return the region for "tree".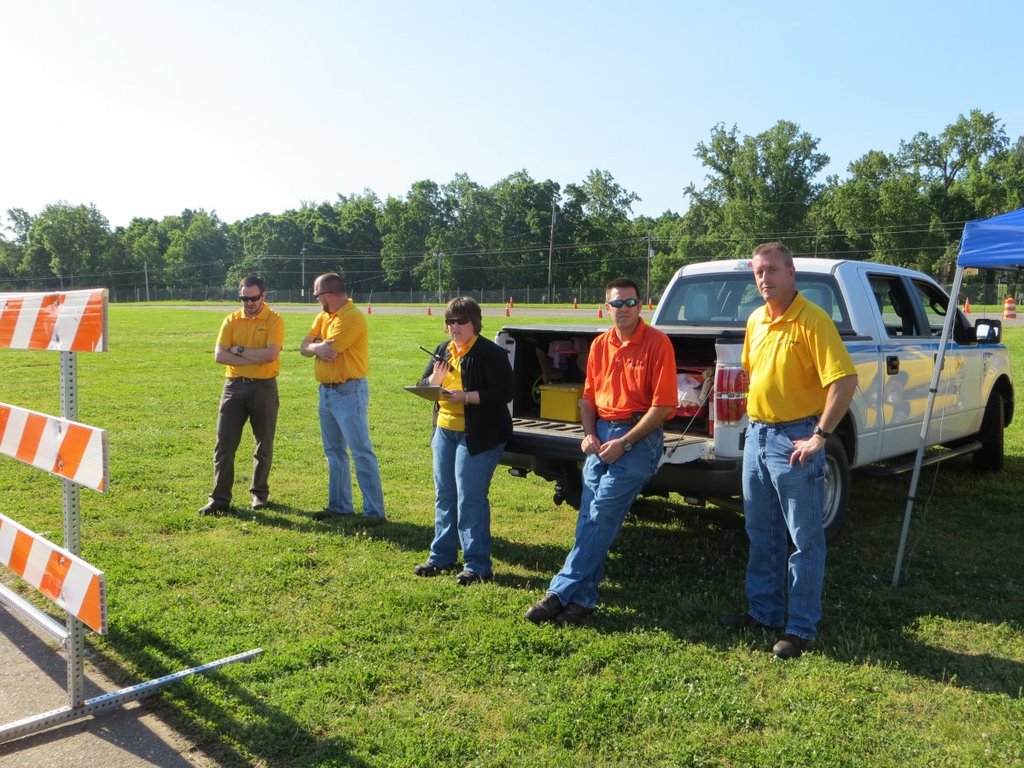
{"left": 567, "top": 180, "right": 588, "bottom": 230}.
